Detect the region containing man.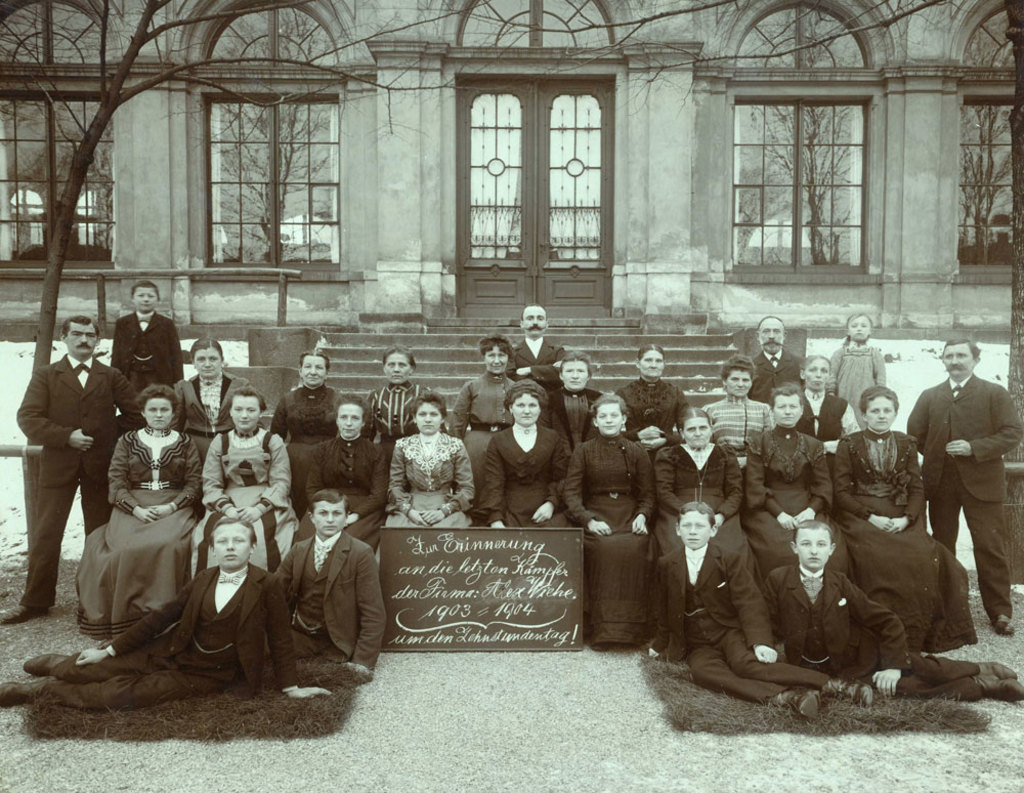
bbox(504, 303, 565, 396).
